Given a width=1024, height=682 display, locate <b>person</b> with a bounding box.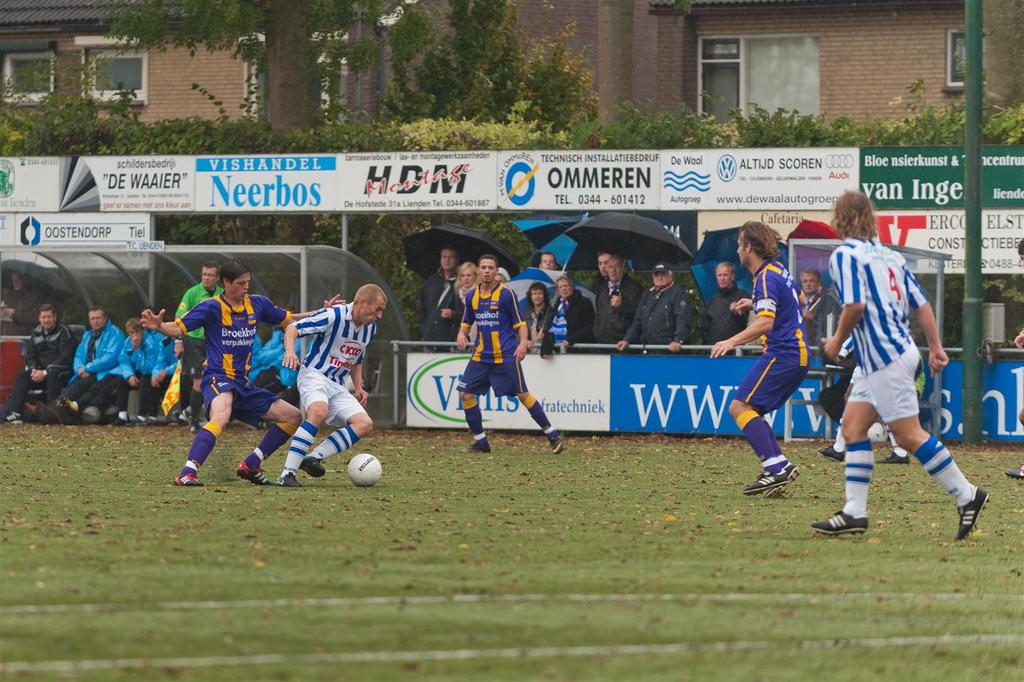
Located: [left=11, top=304, right=83, bottom=422].
